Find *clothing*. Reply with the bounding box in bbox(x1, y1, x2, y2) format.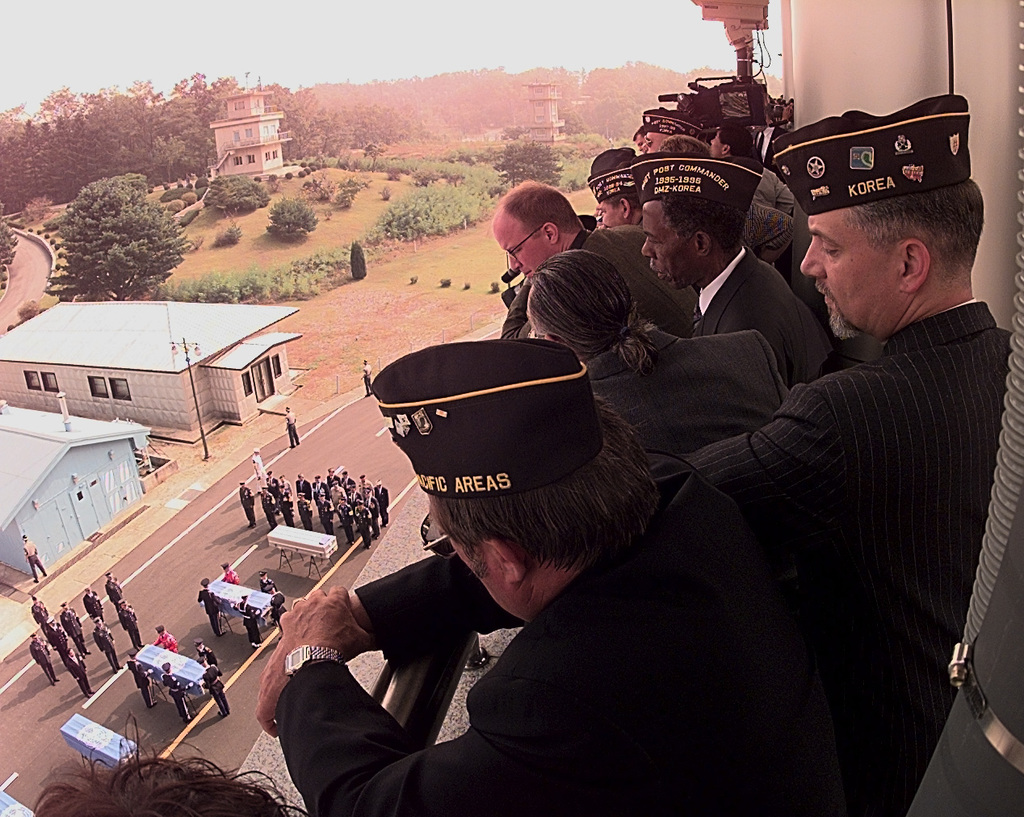
bbox(124, 660, 153, 706).
